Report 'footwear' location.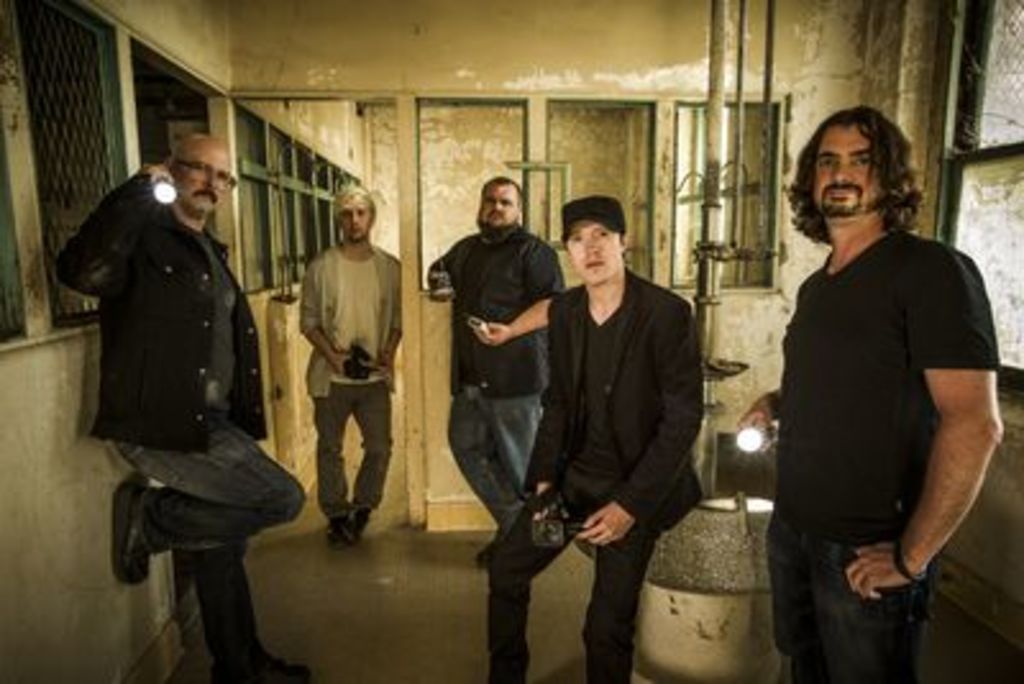
Report: [left=474, top=528, right=509, bottom=561].
